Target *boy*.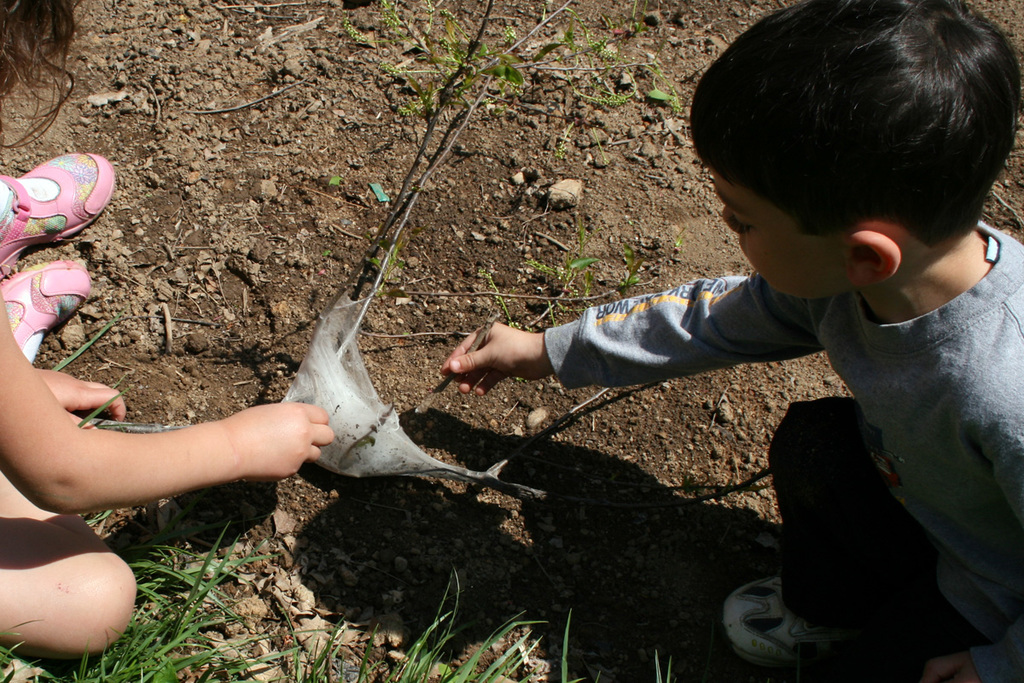
Target region: detection(440, 2, 1023, 682).
